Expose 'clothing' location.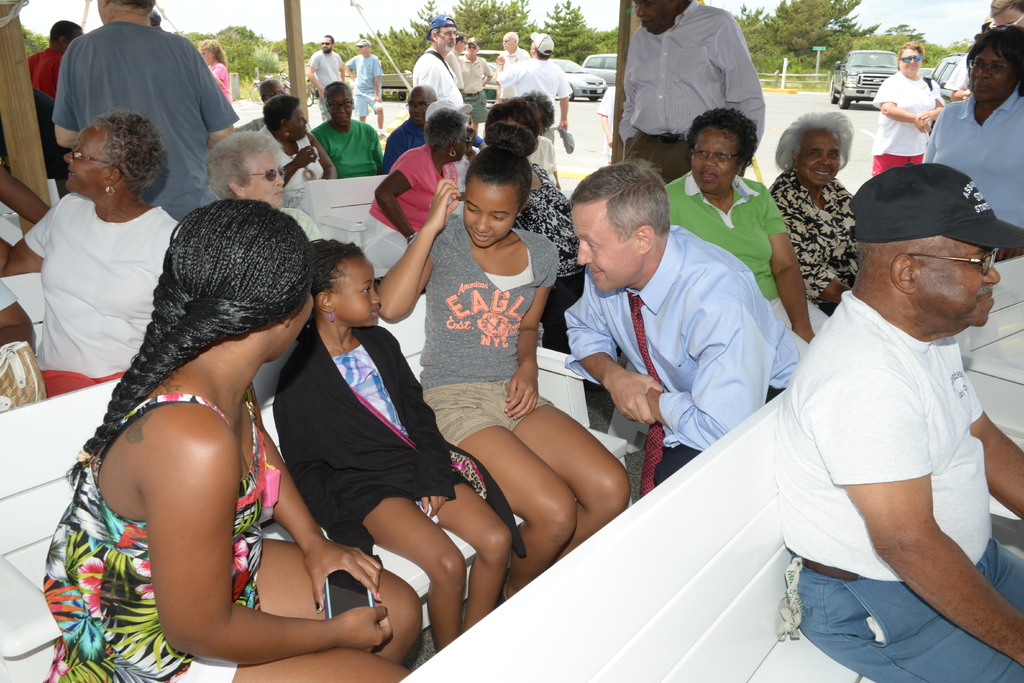
Exposed at box=[611, 0, 774, 143].
